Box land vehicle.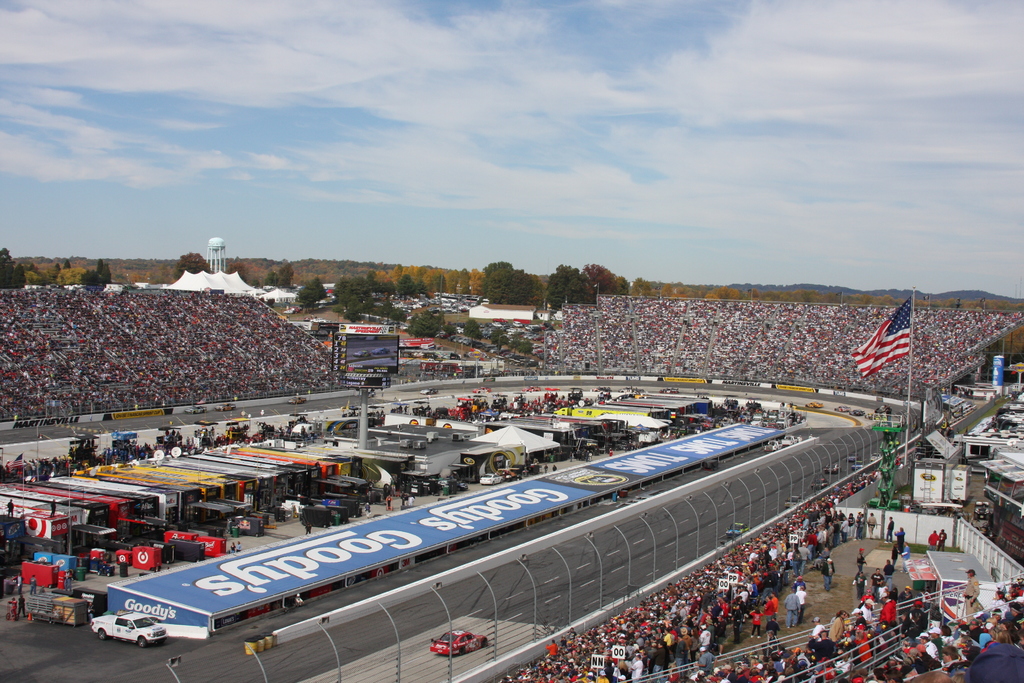
[844,450,862,465].
